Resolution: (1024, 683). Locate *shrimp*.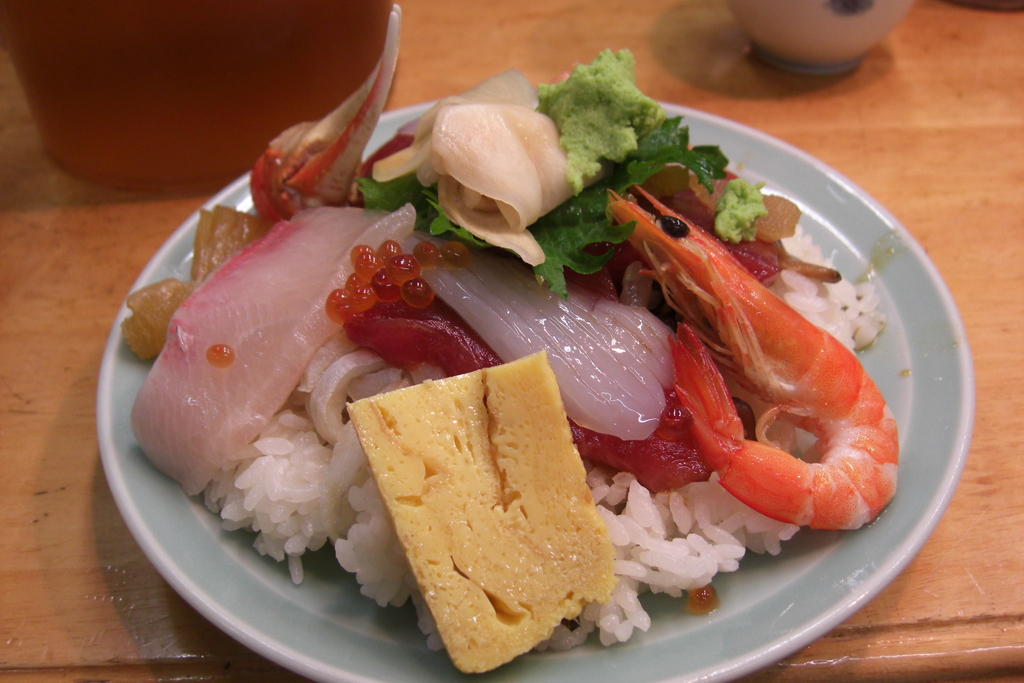
606 183 900 530.
